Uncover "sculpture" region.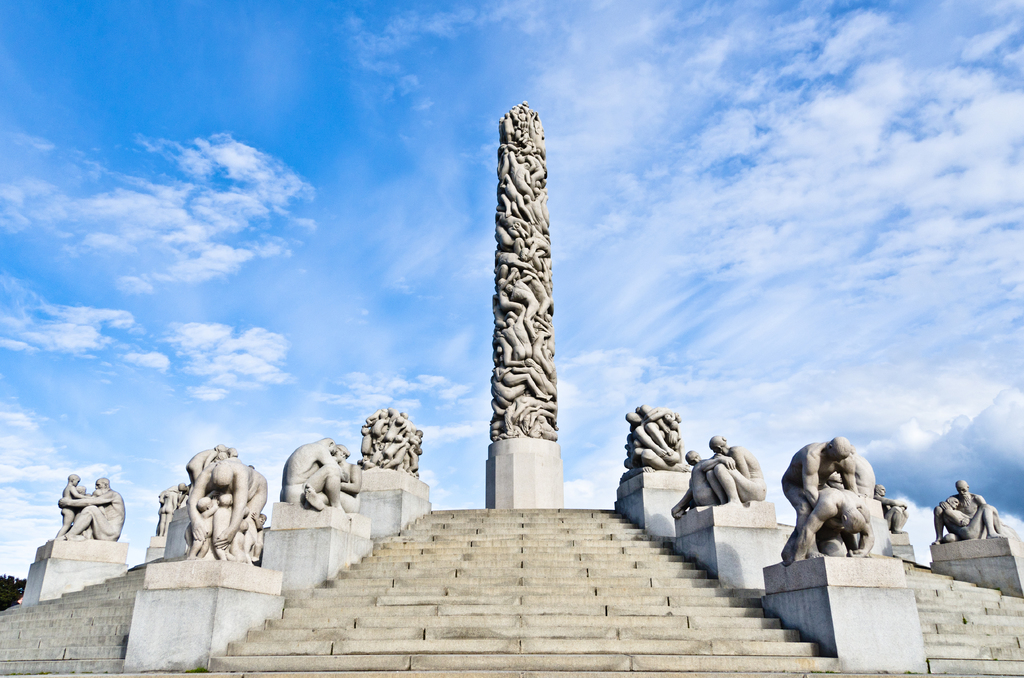
Uncovered: box=[761, 421, 913, 593].
